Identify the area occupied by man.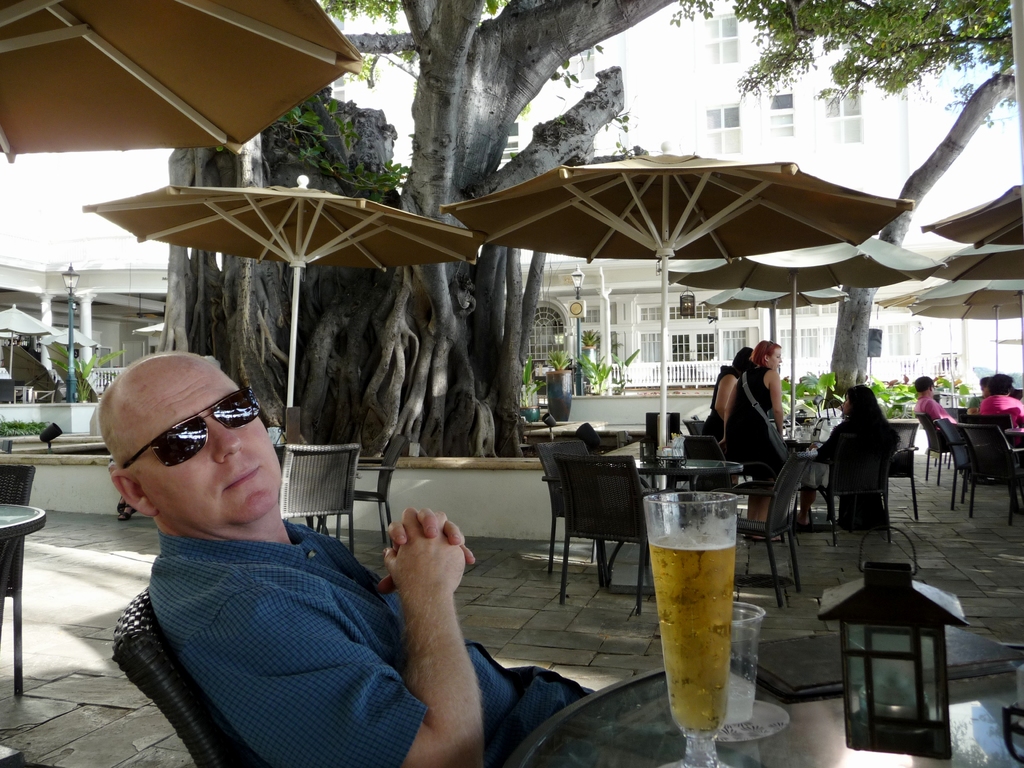
Area: locate(904, 369, 959, 444).
